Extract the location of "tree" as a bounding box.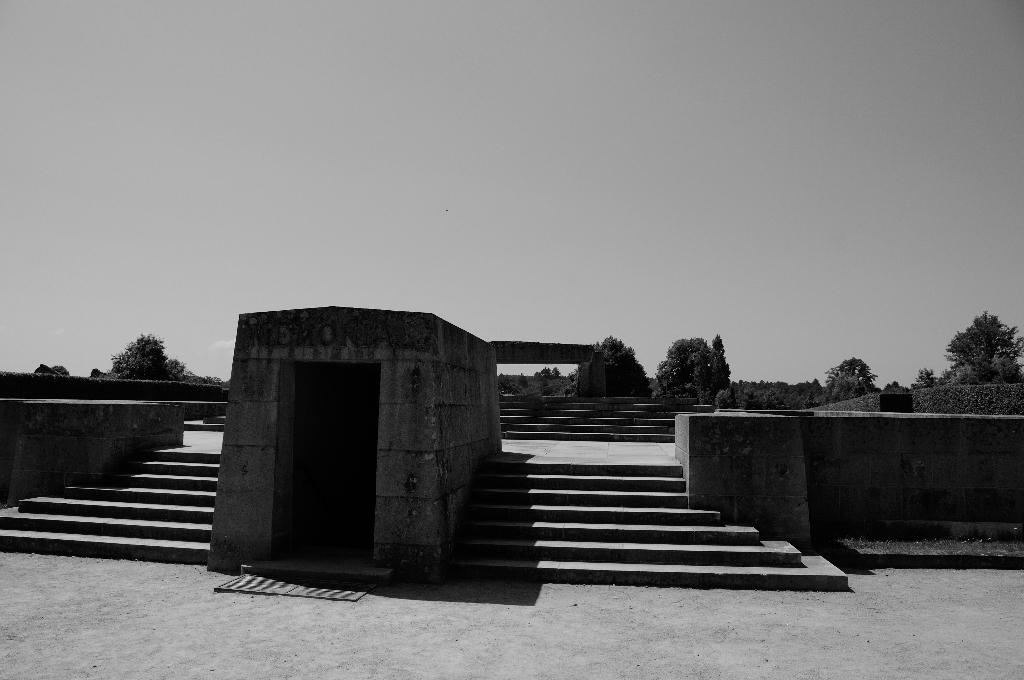
<box>91,334,227,384</box>.
